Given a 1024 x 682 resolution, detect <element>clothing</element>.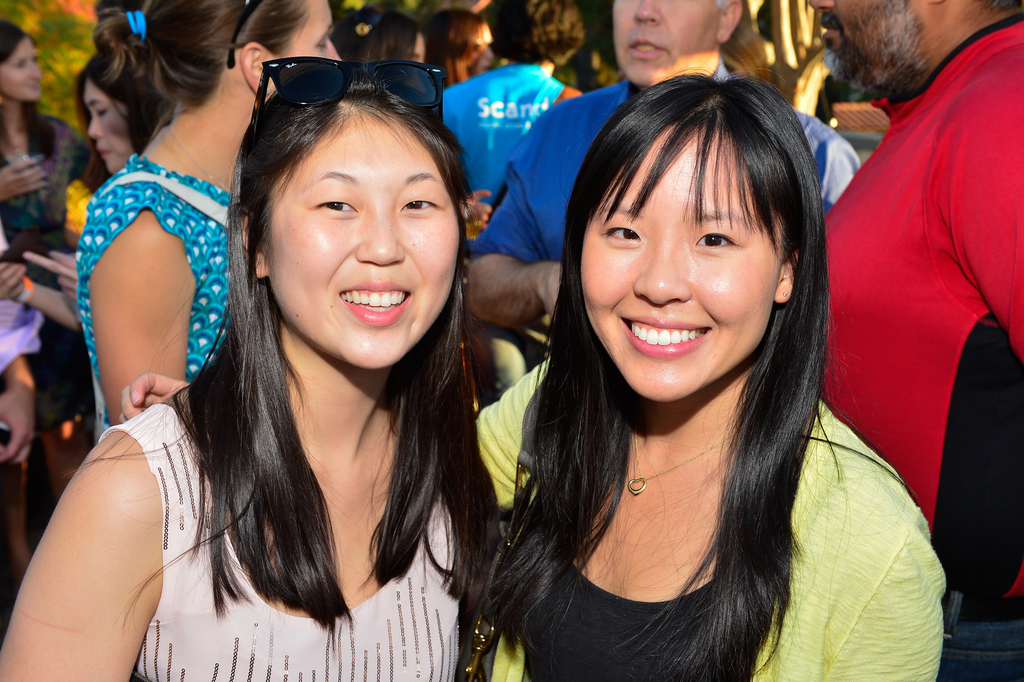
<box>0,234,46,371</box>.
